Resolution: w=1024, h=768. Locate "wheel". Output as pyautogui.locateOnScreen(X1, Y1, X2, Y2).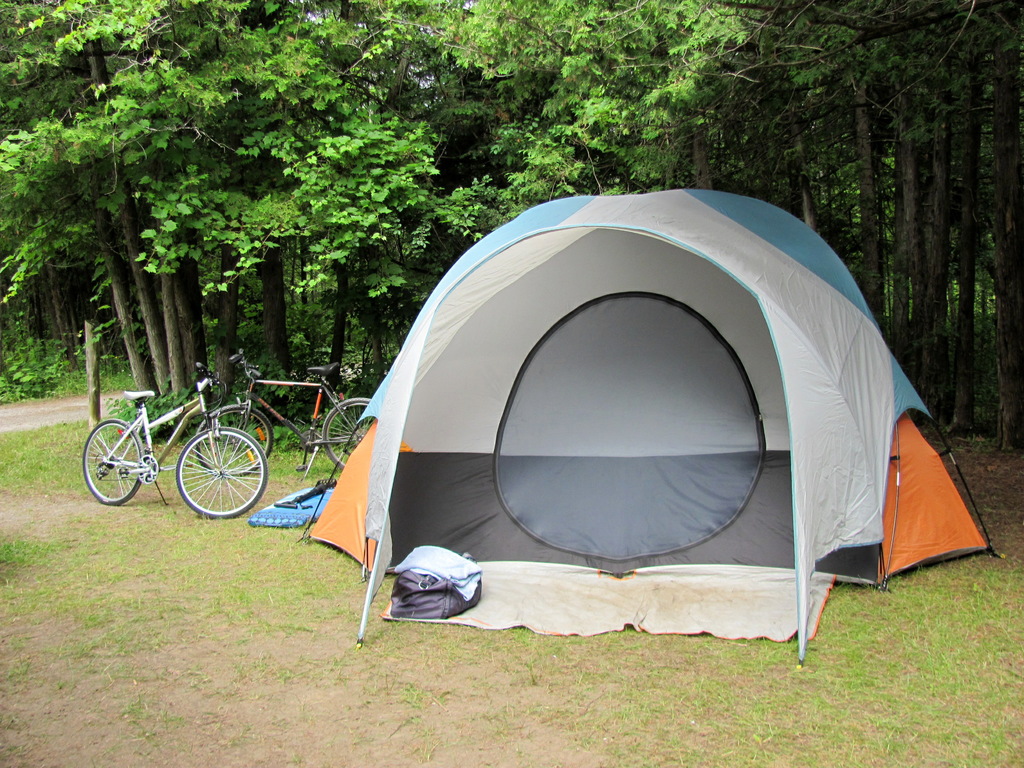
pyautogui.locateOnScreen(176, 424, 267, 516).
